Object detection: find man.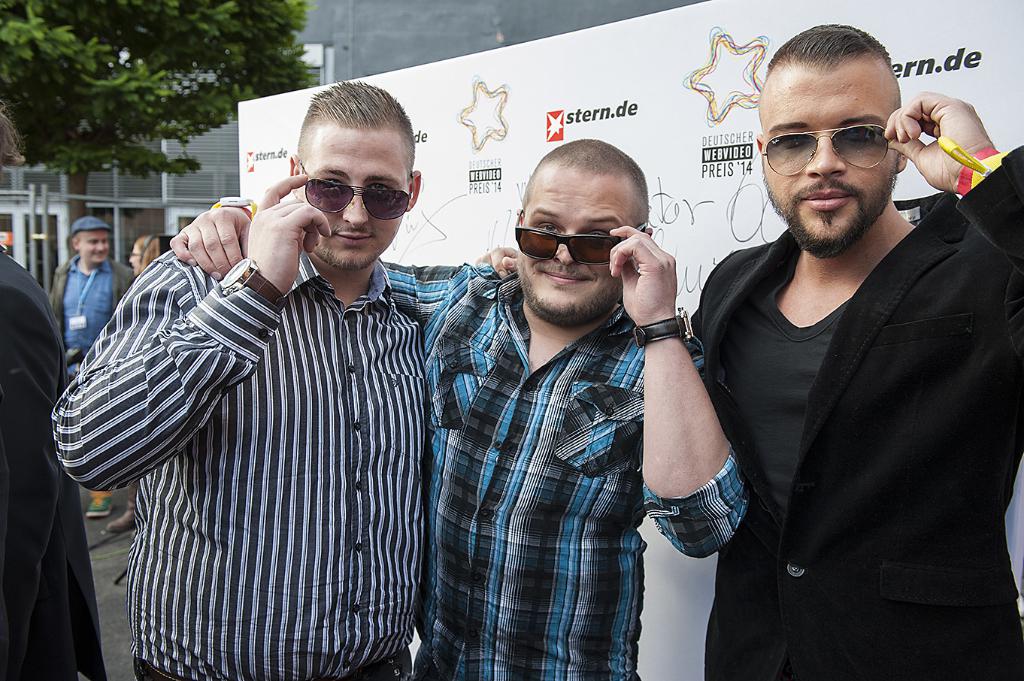
Rect(45, 212, 138, 520).
